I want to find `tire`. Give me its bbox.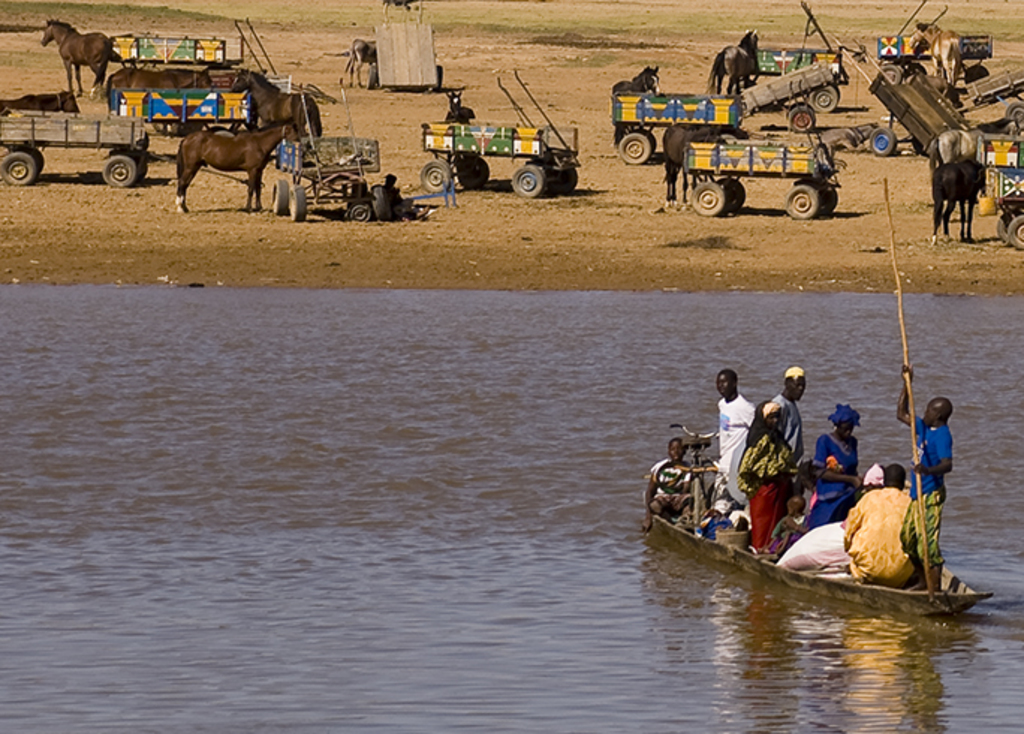
(814, 85, 840, 111).
